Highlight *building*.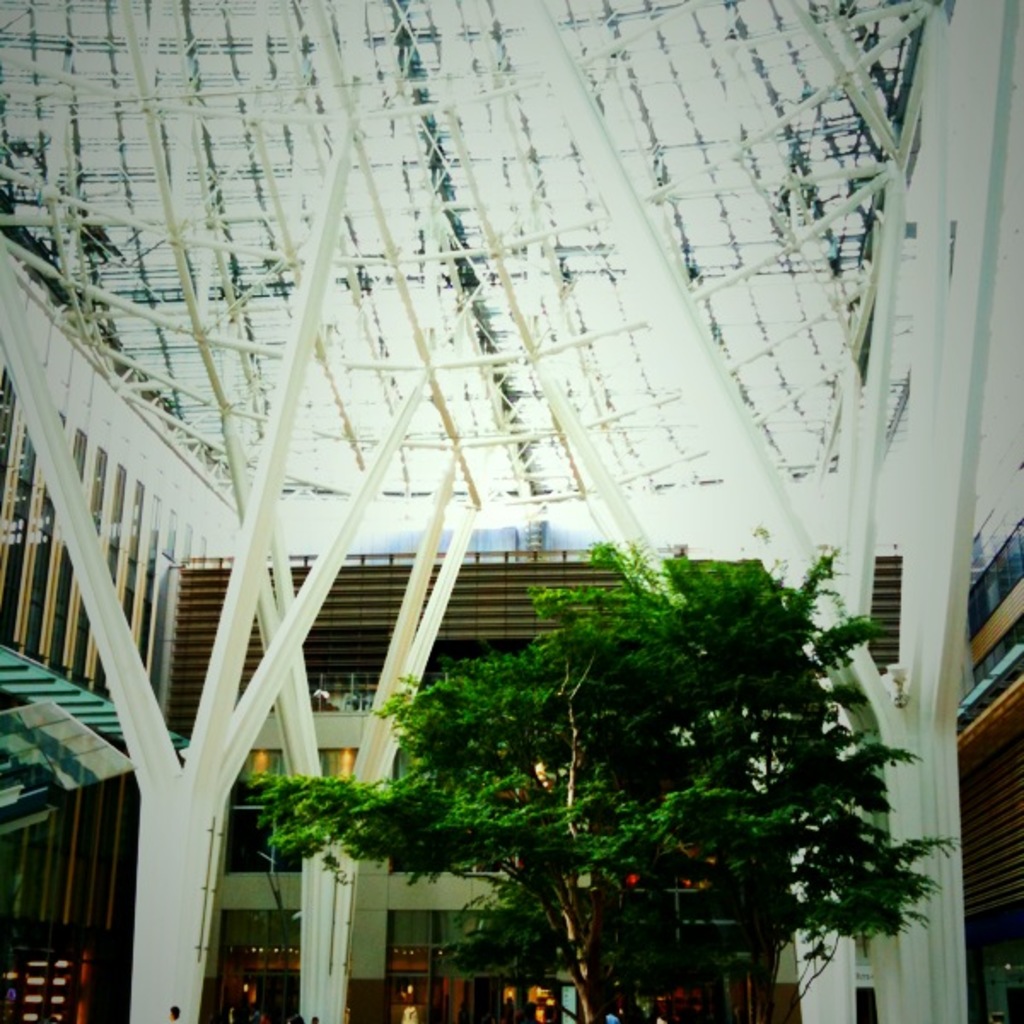
Highlighted region: (left=0, top=0, right=1022, bottom=1022).
